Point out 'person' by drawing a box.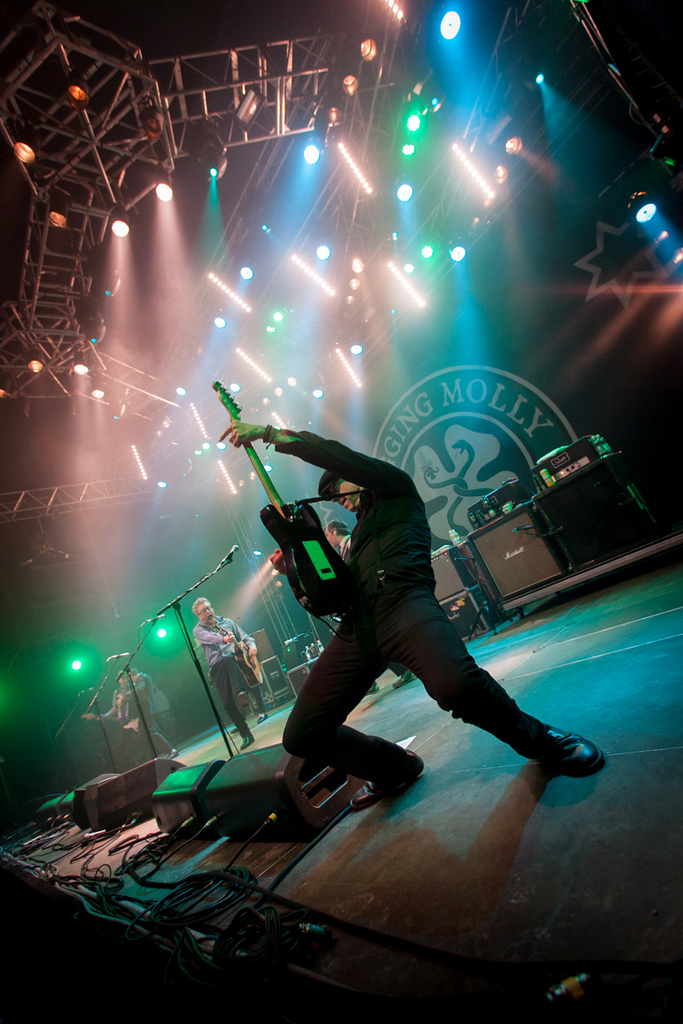
<box>222,387,537,830</box>.
